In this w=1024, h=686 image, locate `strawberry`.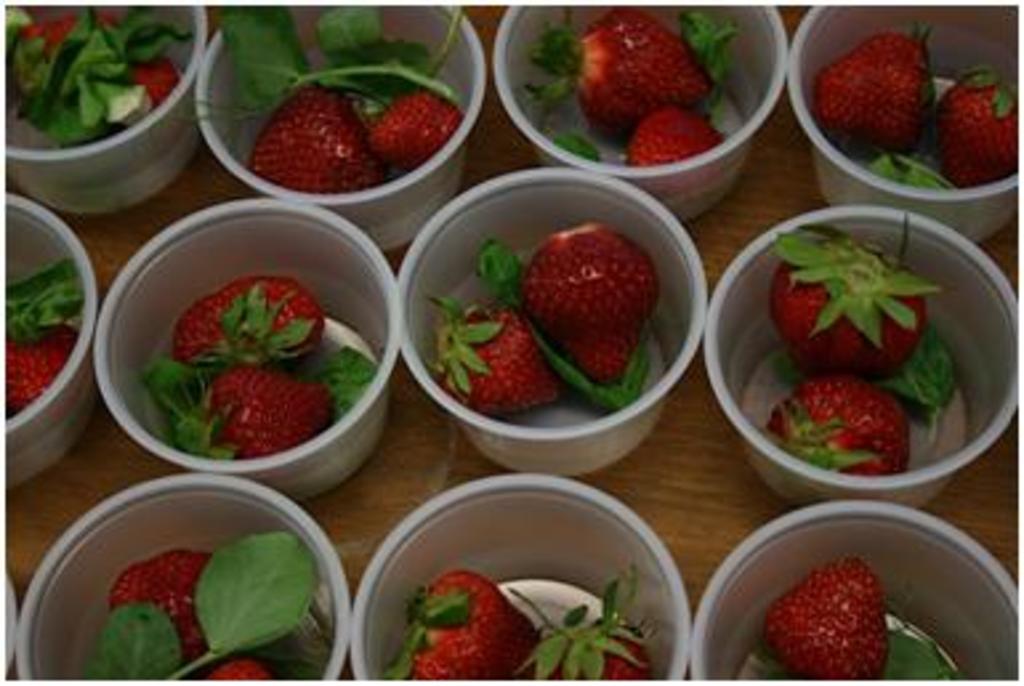
Bounding box: box=[508, 561, 649, 683].
